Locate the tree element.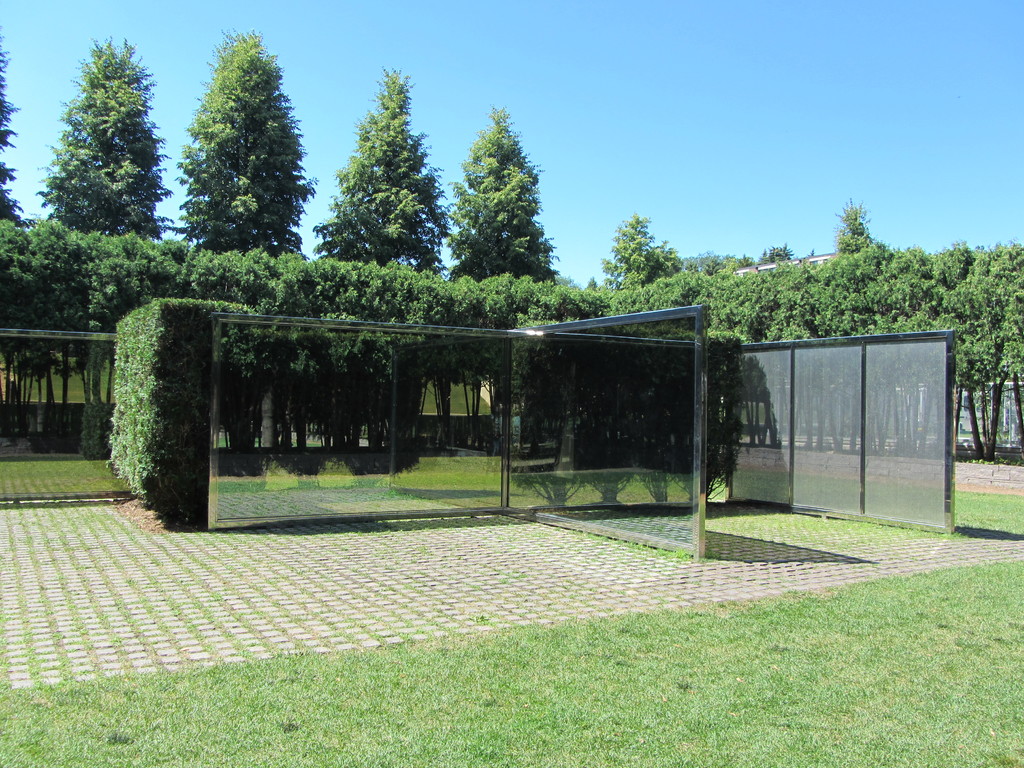
Element bbox: box=[445, 101, 560, 308].
